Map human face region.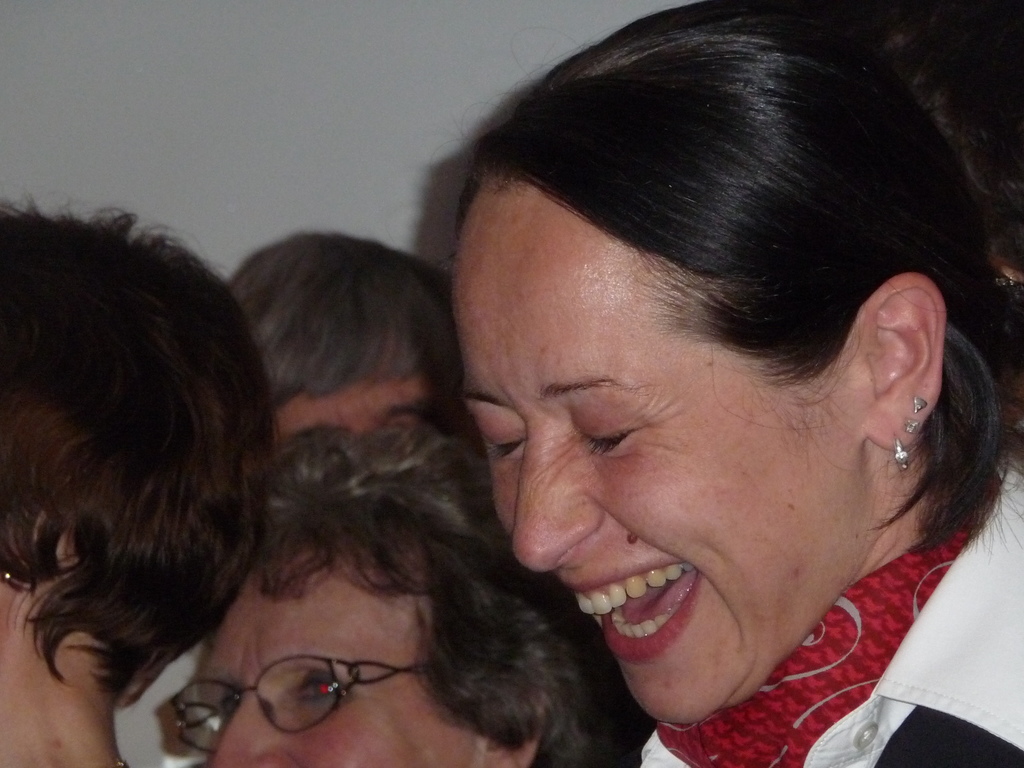
Mapped to rect(449, 232, 876, 723).
